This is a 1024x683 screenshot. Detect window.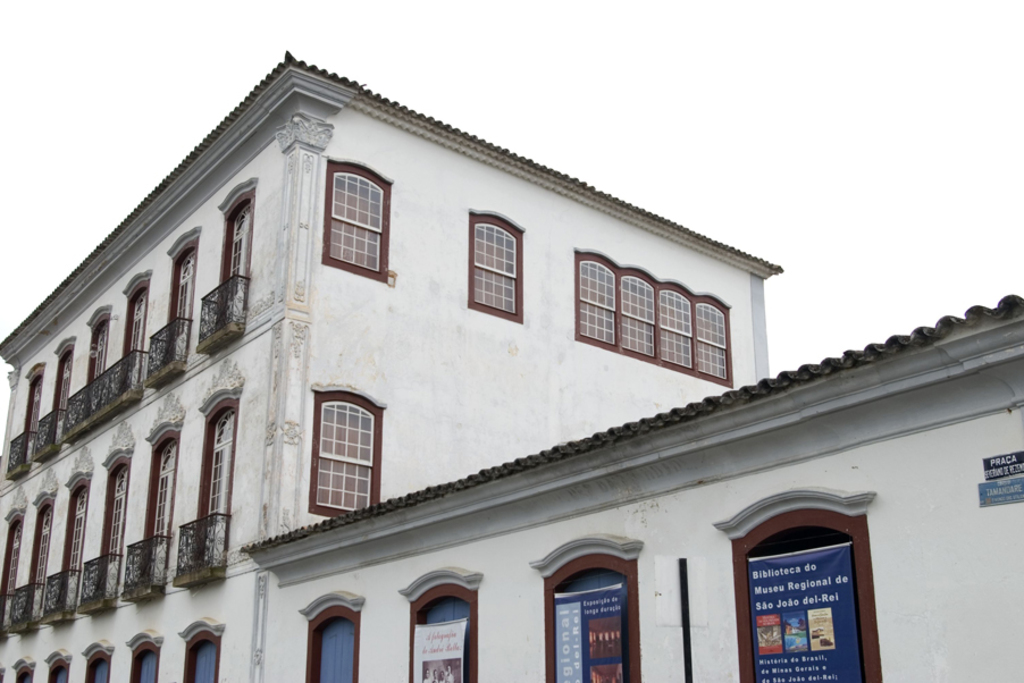
(729,528,874,682).
